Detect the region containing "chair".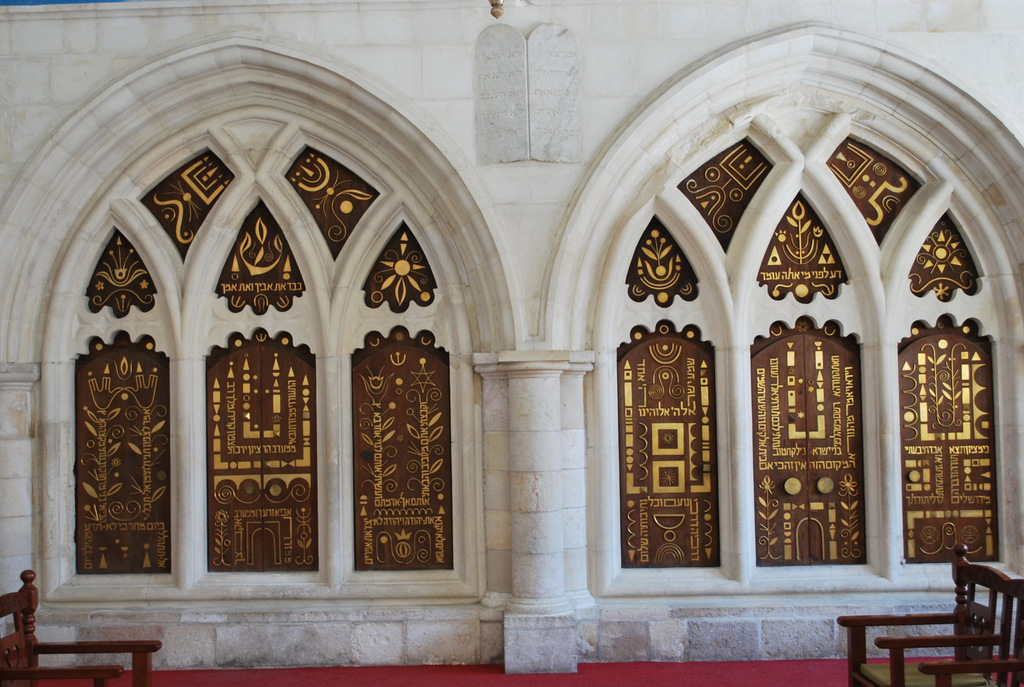
Rect(0, 569, 160, 686).
